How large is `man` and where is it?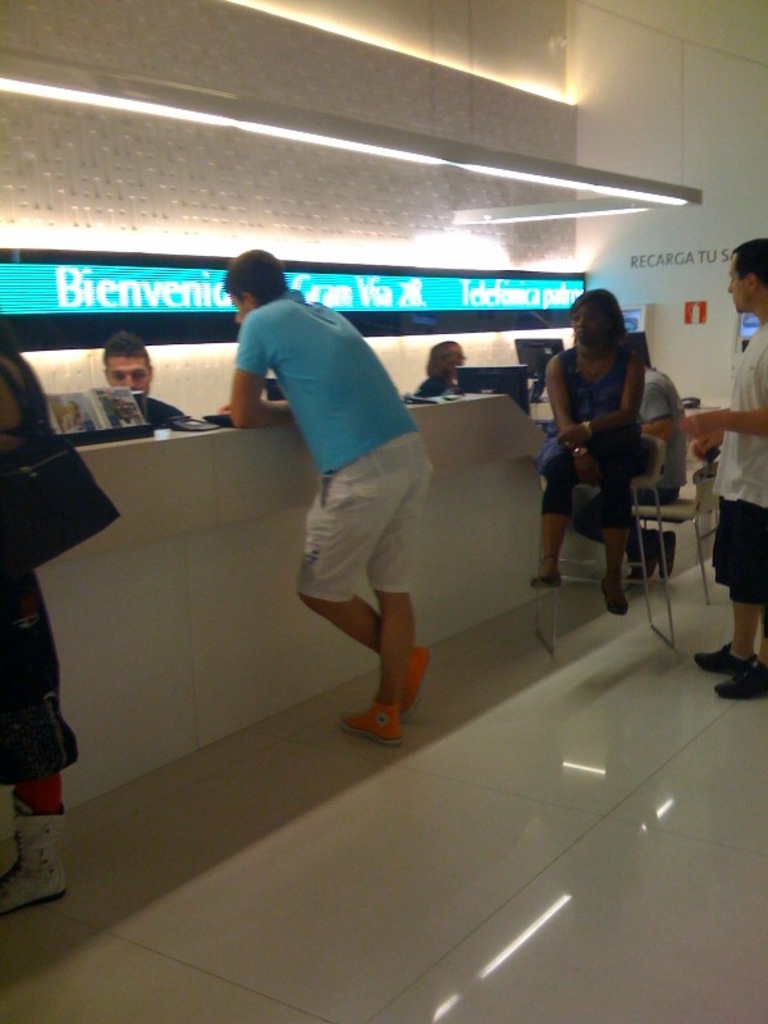
Bounding box: <region>96, 342, 186, 422</region>.
